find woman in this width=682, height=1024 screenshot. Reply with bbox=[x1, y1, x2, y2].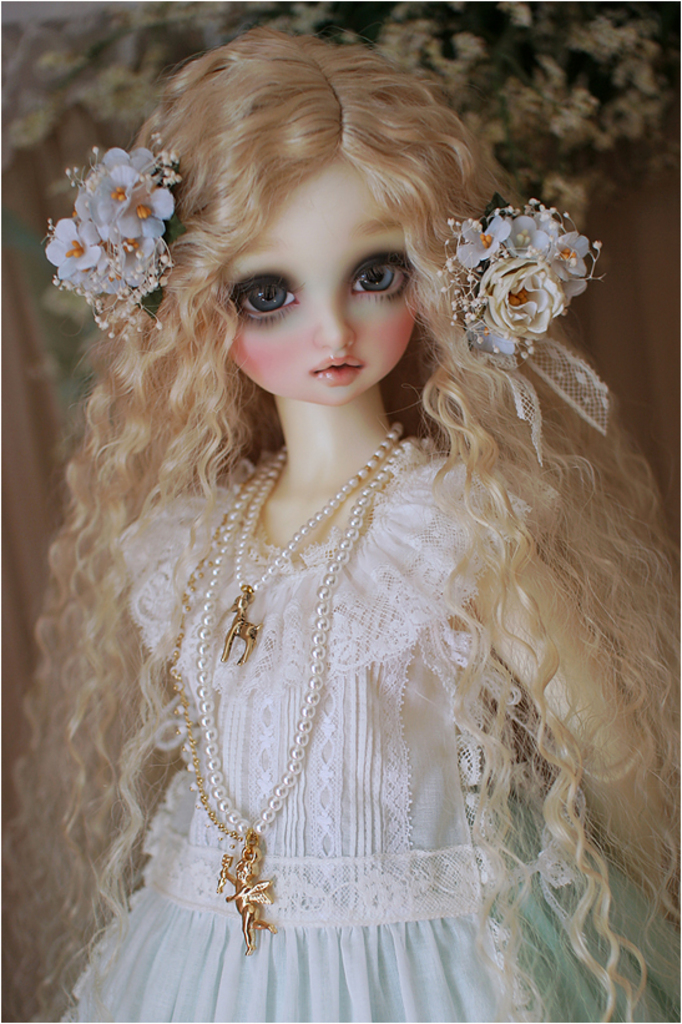
bbox=[0, 24, 681, 1023].
